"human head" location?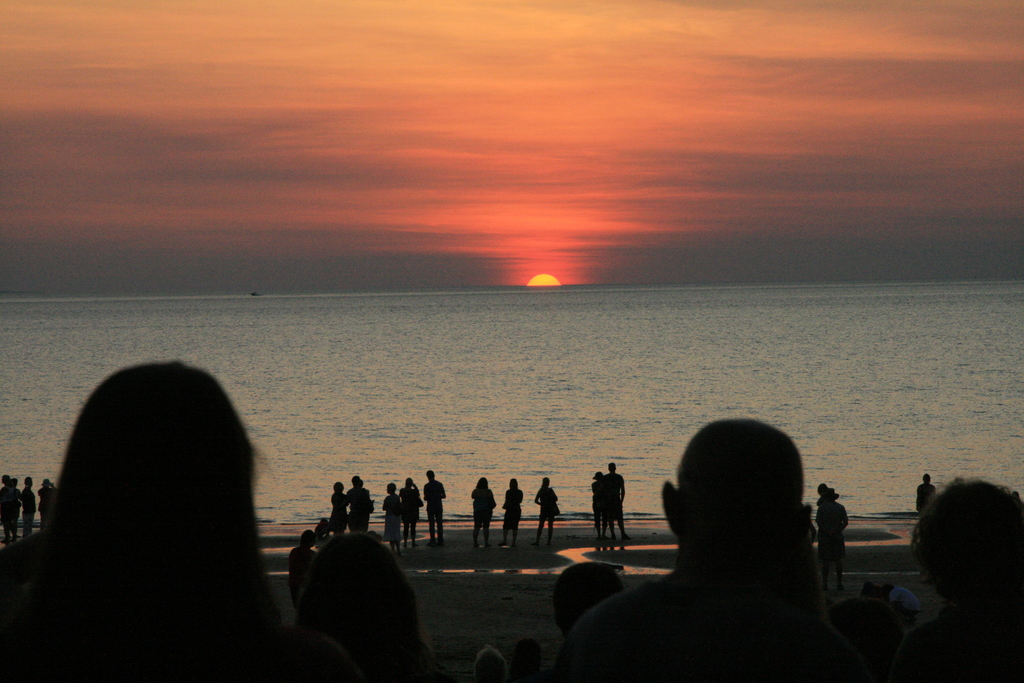
[555, 563, 629, 645]
